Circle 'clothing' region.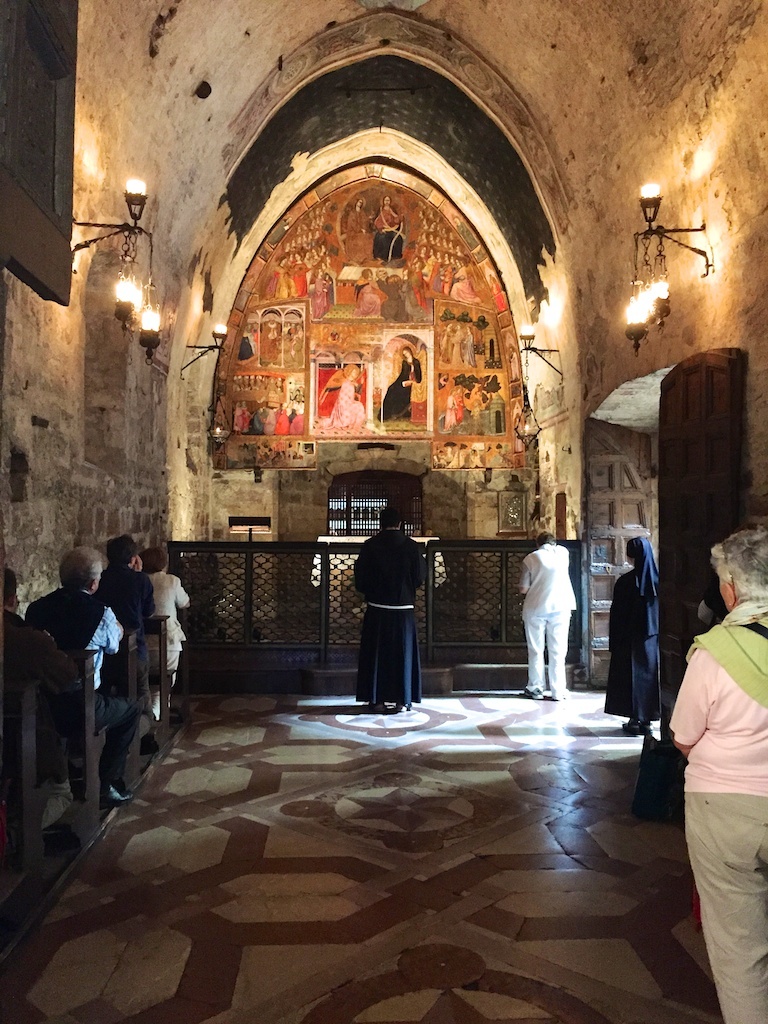
Region: 681,792,767,1023.
